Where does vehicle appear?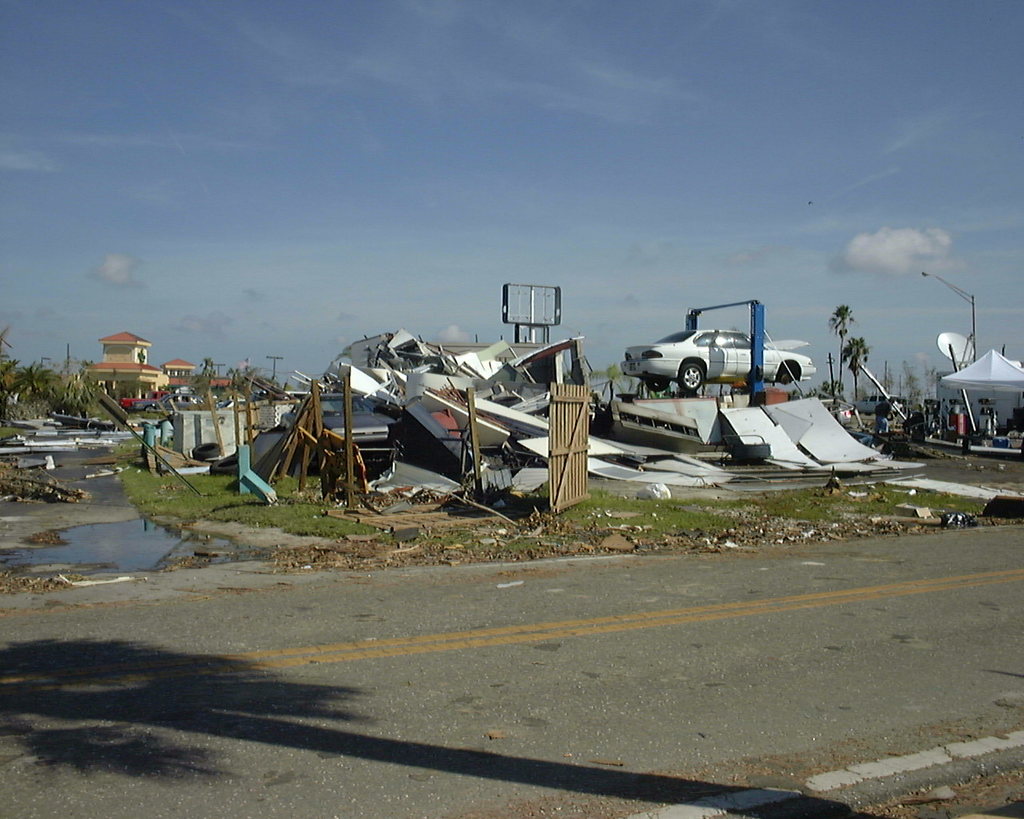
Appears at pyautogui.locateOnScreen(127, 393, 202, 418).
